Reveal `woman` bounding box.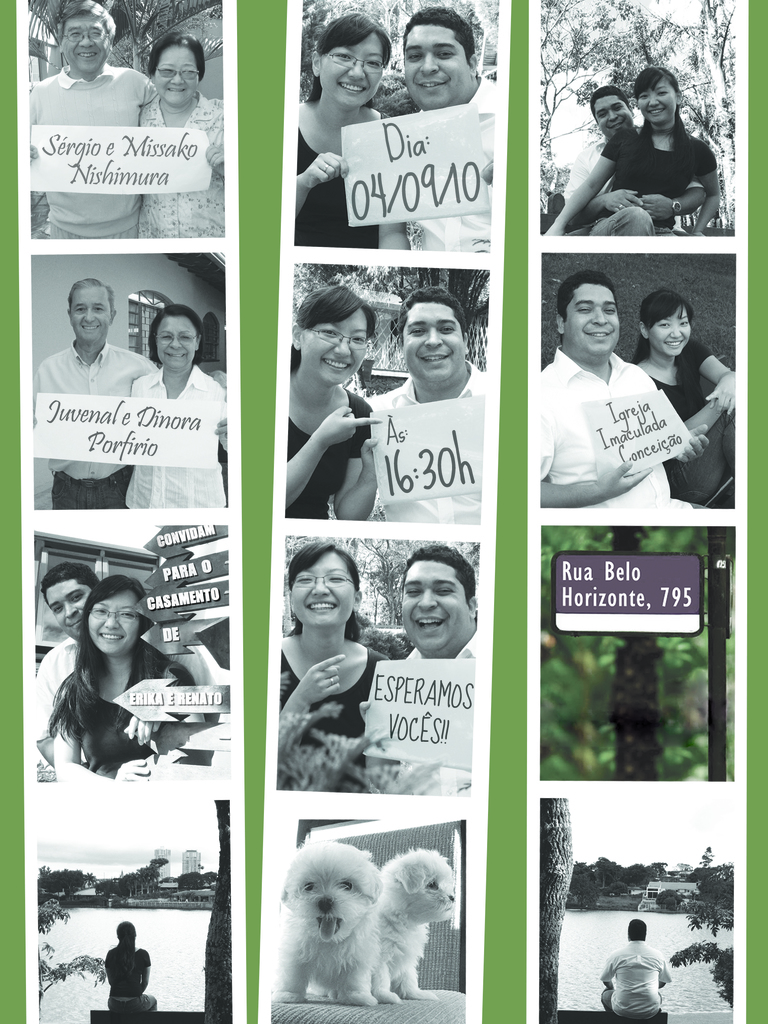
Revealed: [left=541, top=63, right=720, bottom=236].
